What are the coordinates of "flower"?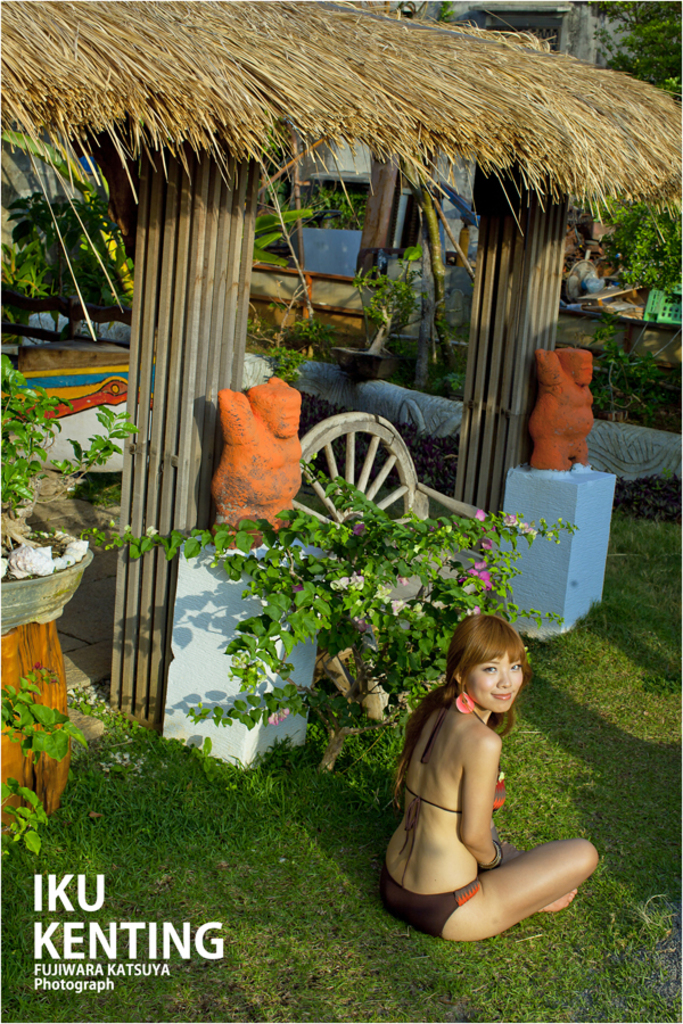
box(390, 575, 411, 585).
